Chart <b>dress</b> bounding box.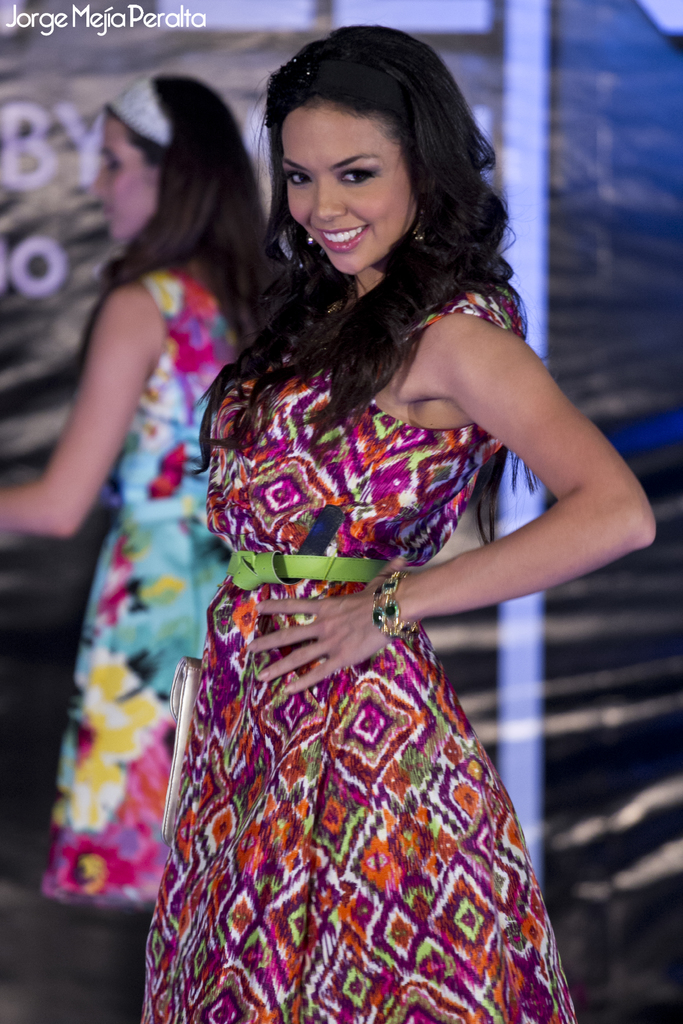
Charted: <box>145,278,579,1023</box>.
